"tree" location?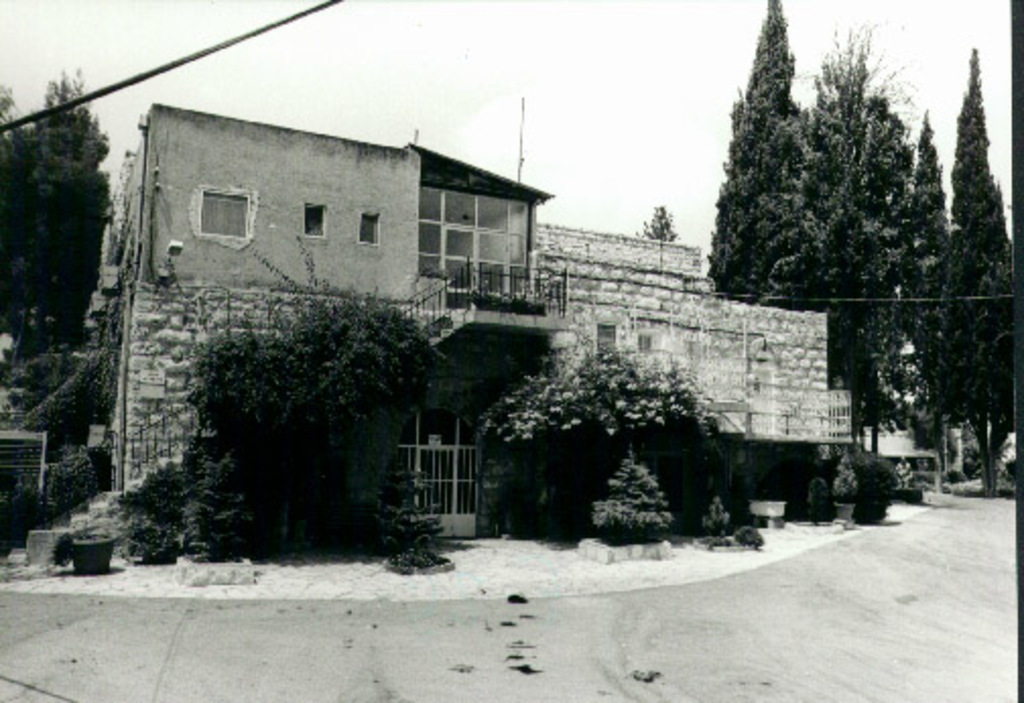
[left=707, top=0, right=833, bottom=311]
